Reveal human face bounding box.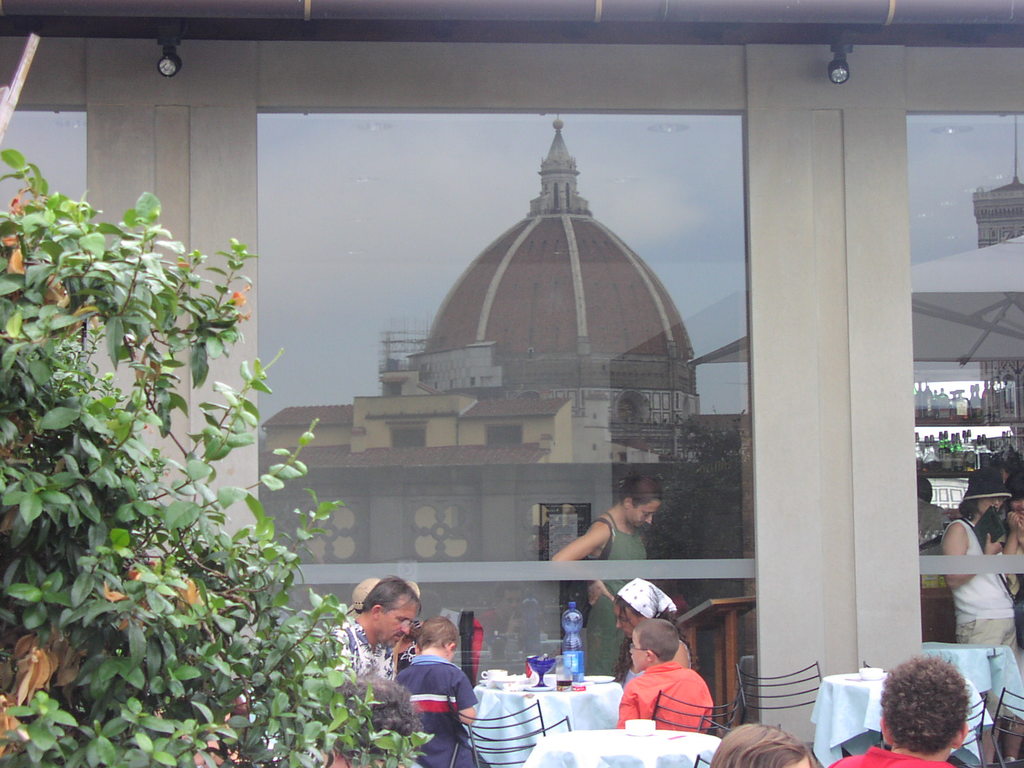
Revealed: {"x1": 618, "y1": 602, "x2": 640, "y2": 631}.
